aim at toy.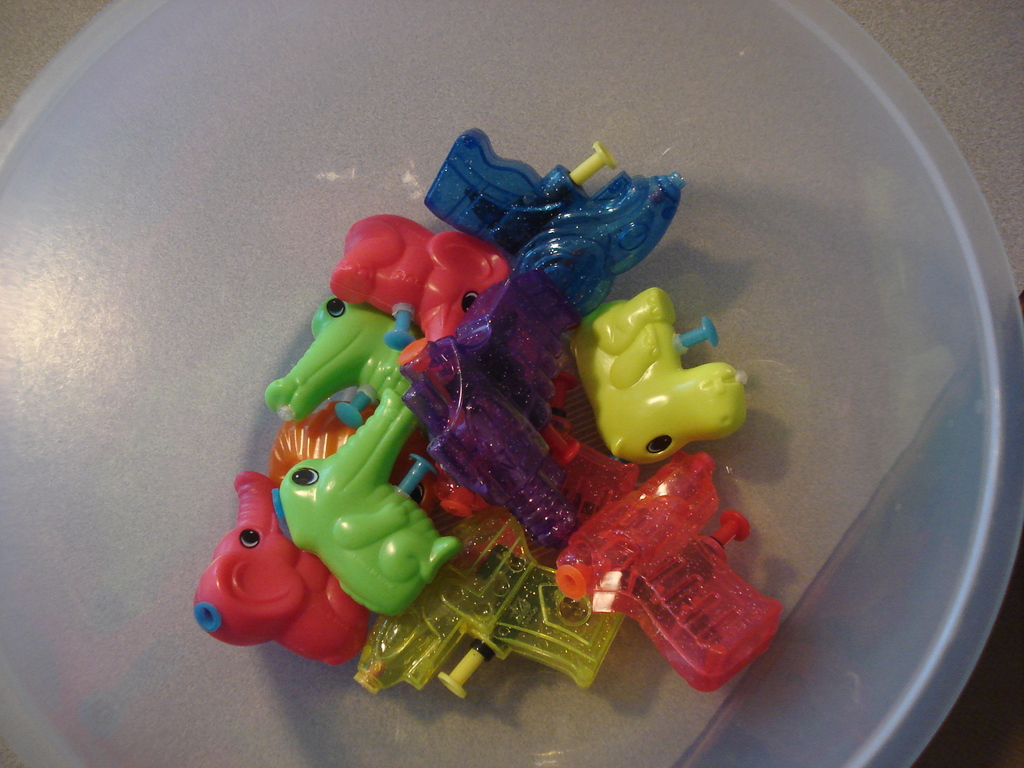
Aimed at <bbox>559, 275, 754, 487</bbox>.
